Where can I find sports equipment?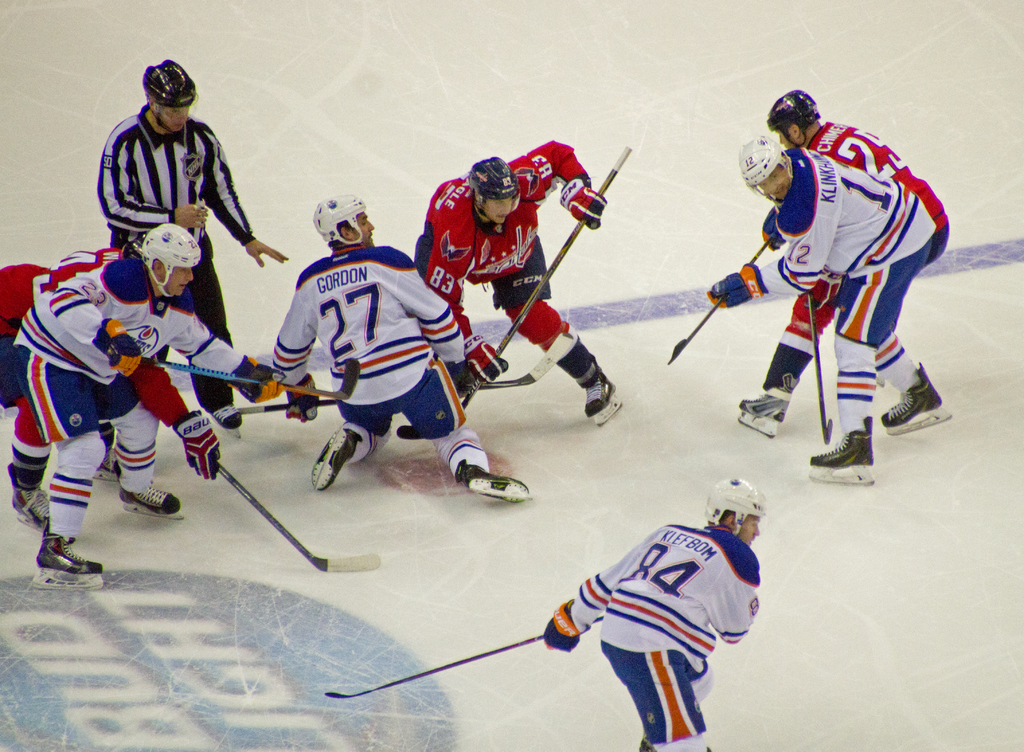
You can find it at left=767, top=86, right=818, bottom=147.
